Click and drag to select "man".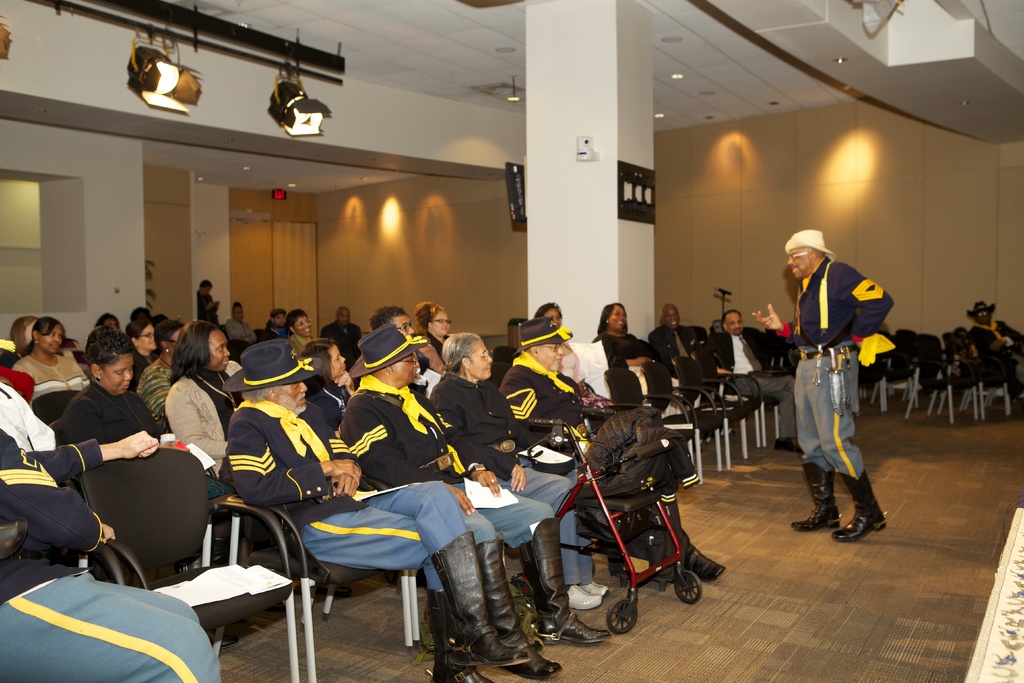
Selection: pyautogui.locateOnScreen(337, 323, 612, 678).
